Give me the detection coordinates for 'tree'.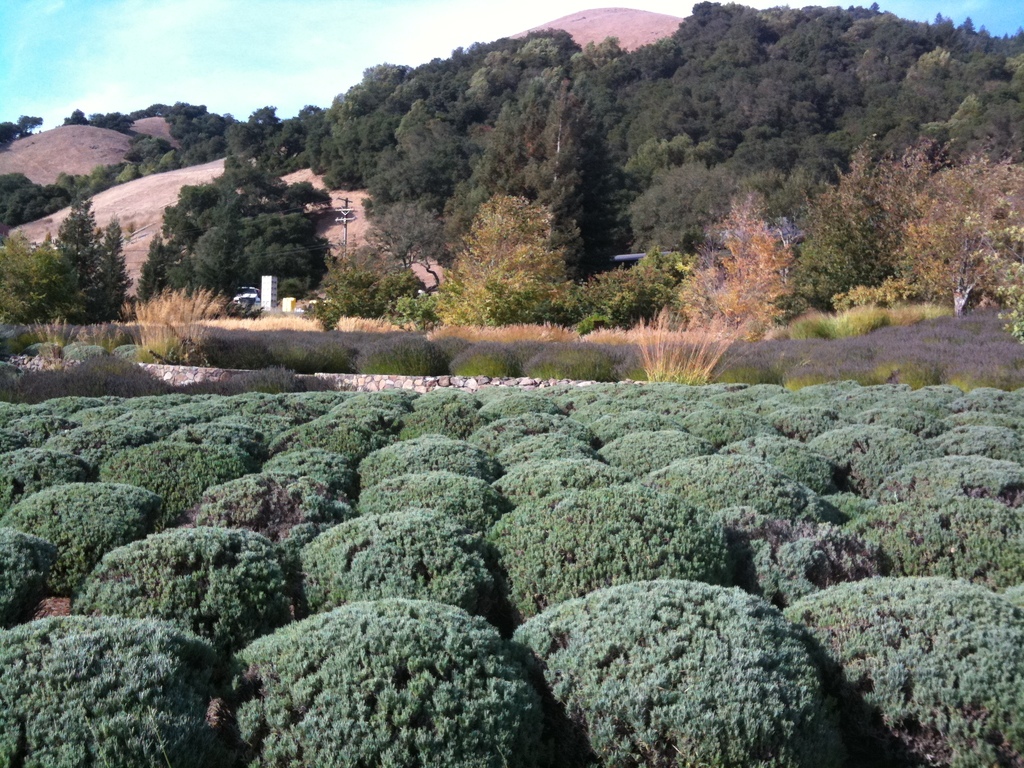
l=303, t=504, r=520, b=605.
